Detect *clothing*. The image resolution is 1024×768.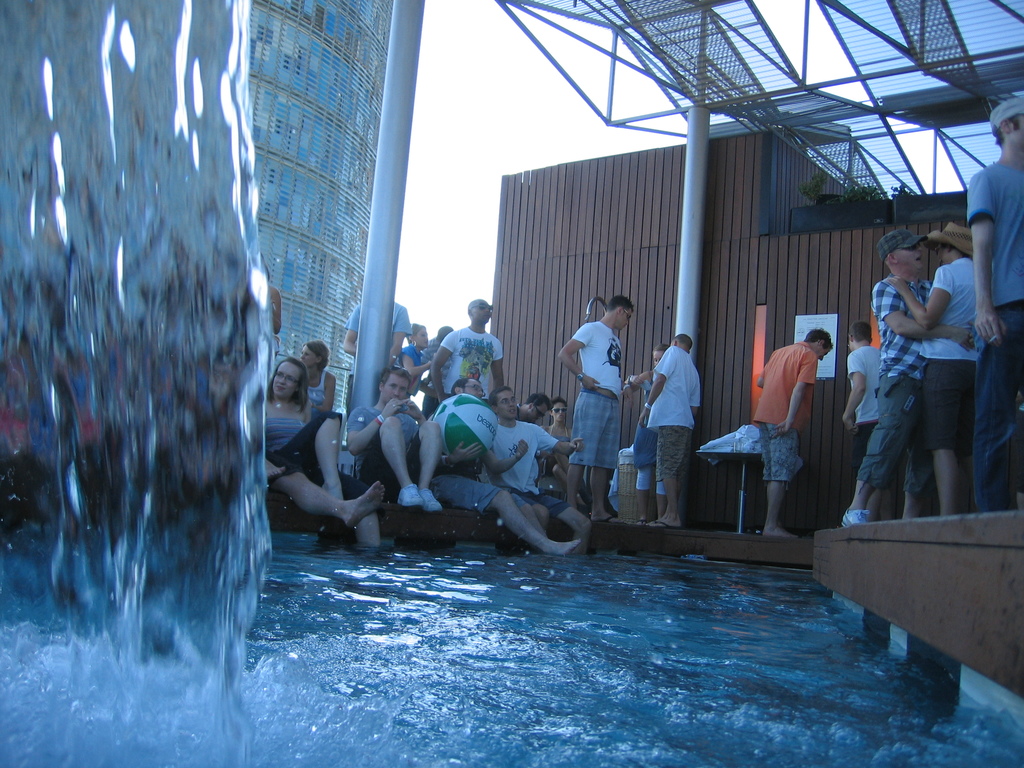
x1=918, y1=259, x2=980, y2=364.
